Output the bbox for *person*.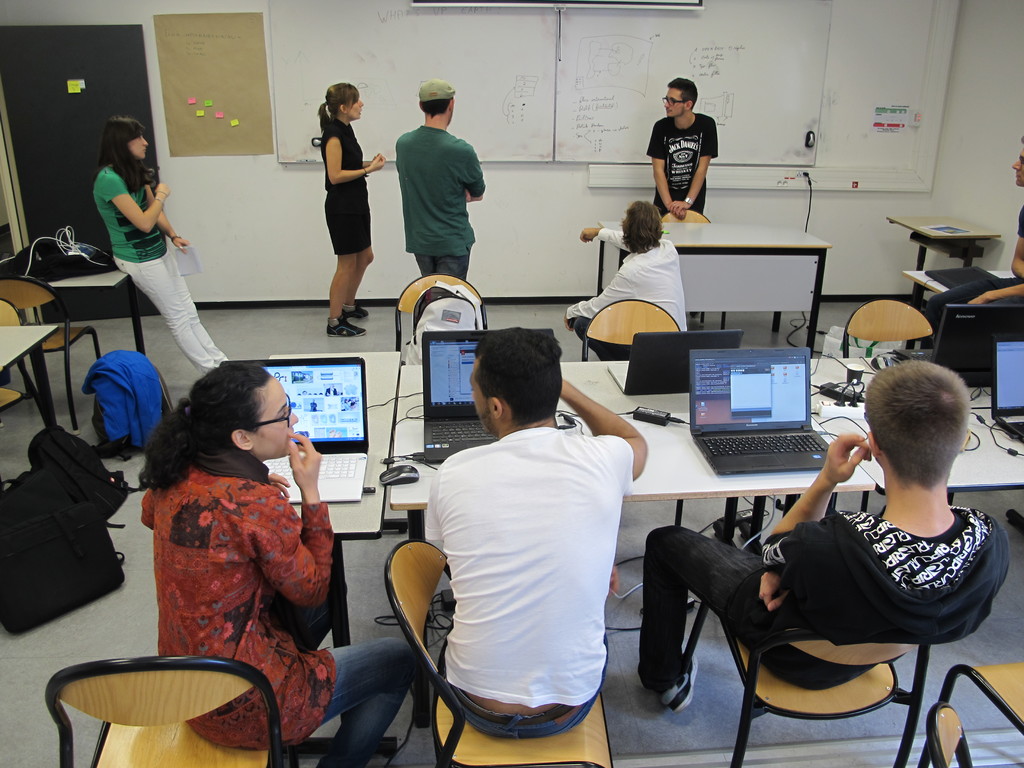
detection(554, 193, 690, 360).
